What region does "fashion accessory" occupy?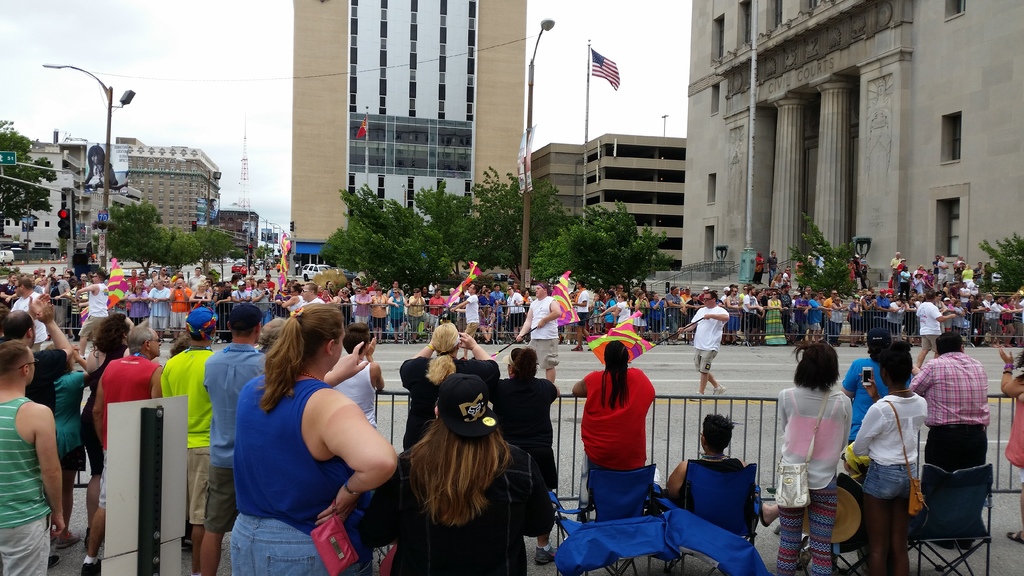
{"x1": 1005, "y1": 528, "x2": 1023, "y2": 543}.
